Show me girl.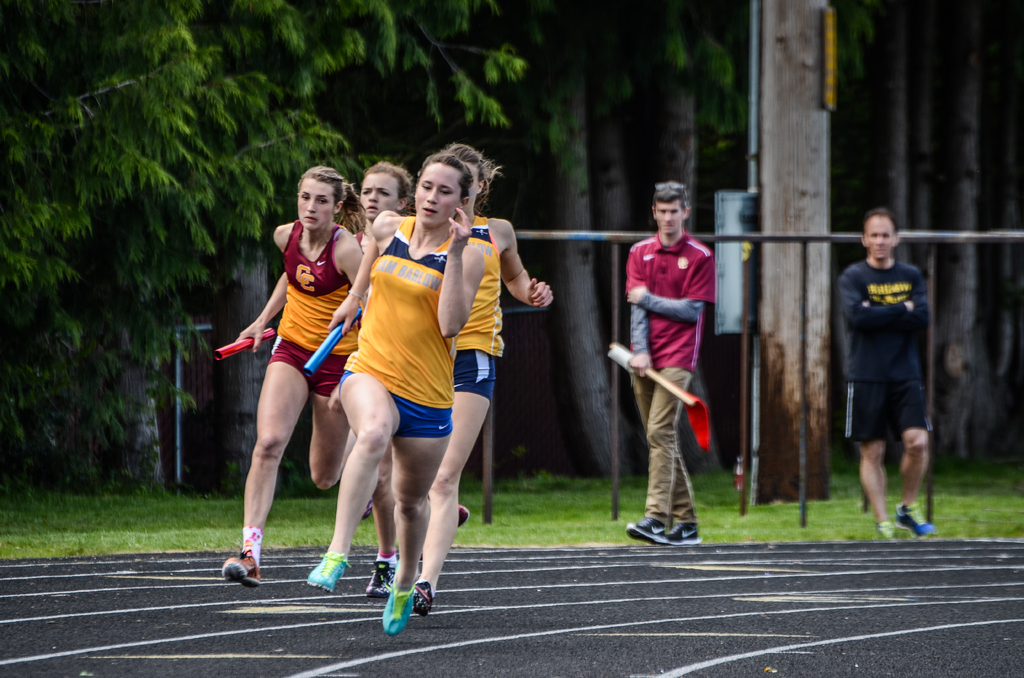
girl is here: box=[350, 160, 423, 606].
